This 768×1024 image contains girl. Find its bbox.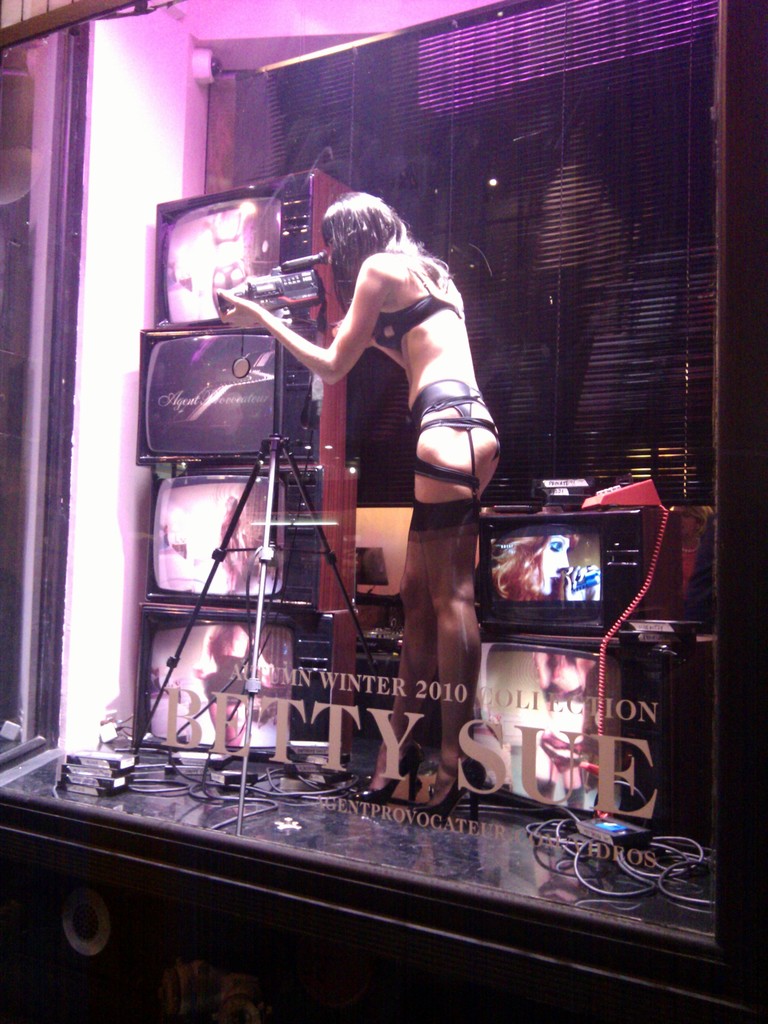
215 181 499 818.
